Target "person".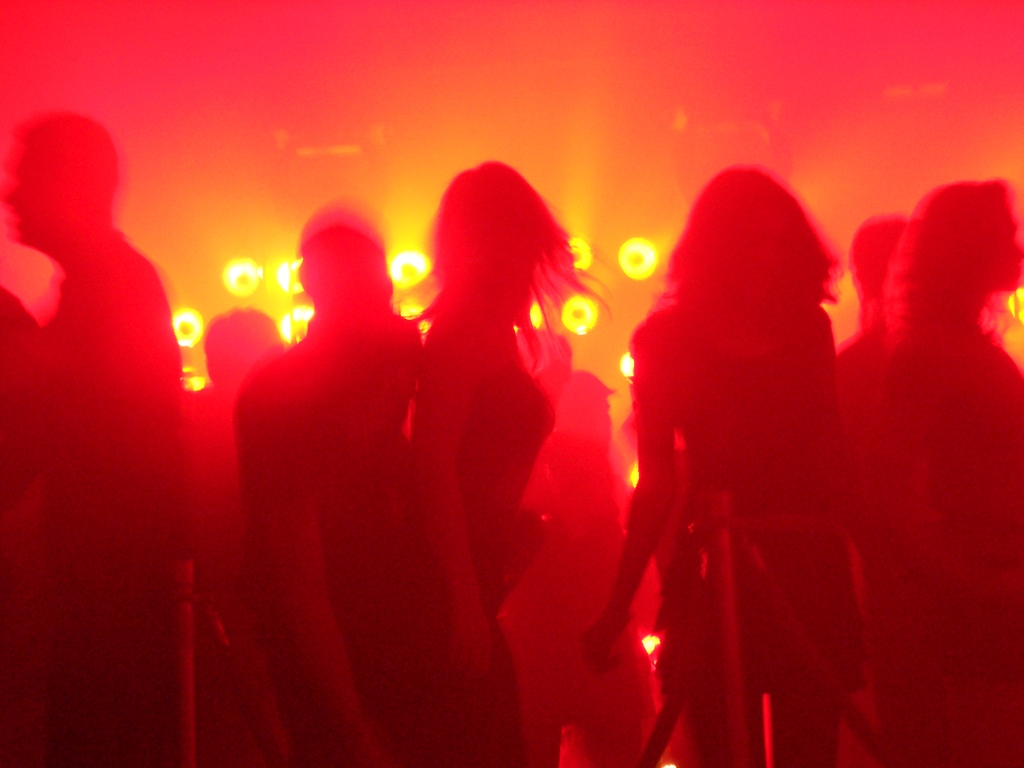
Target region: [812, 207, 922, 404].
